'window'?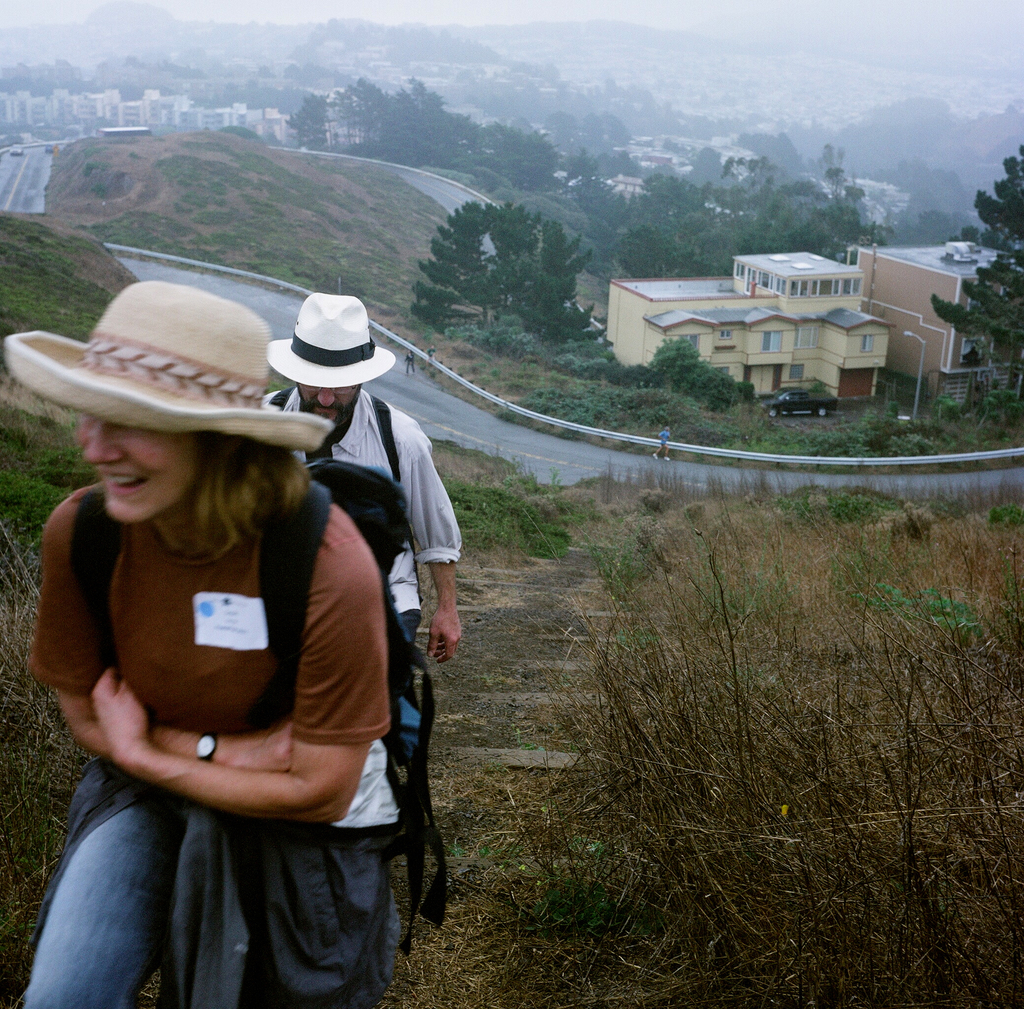
select_region(862, 334, 874, 355)
